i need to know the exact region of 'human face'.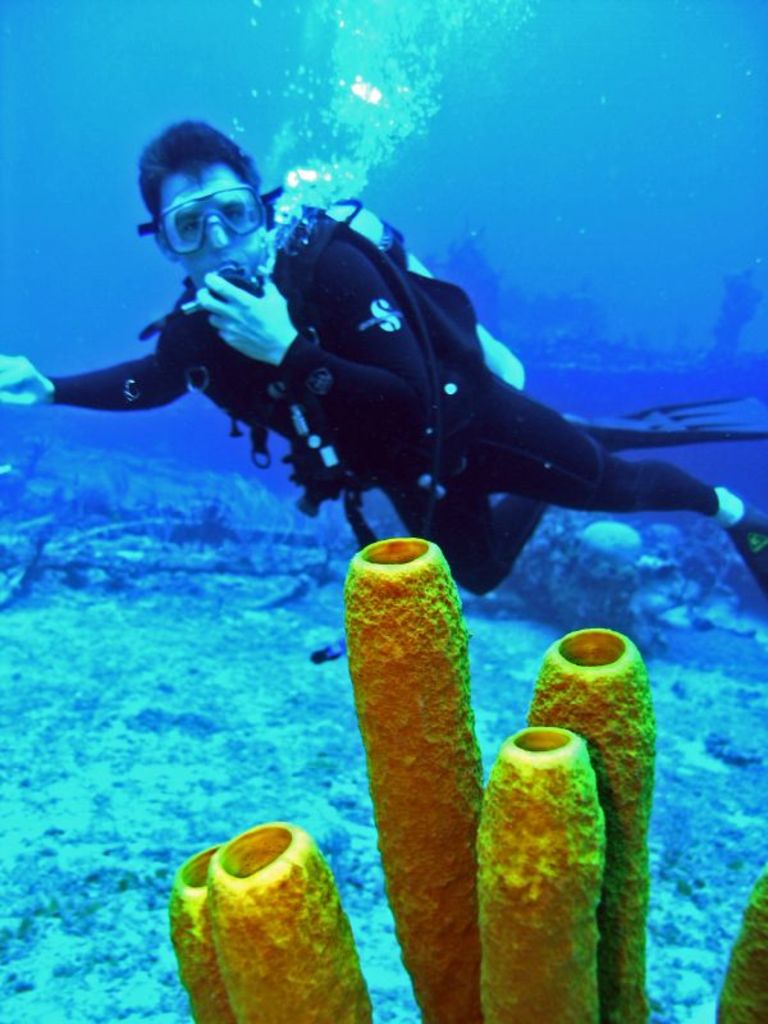
Region: <box>159,173,270,279</box>.
